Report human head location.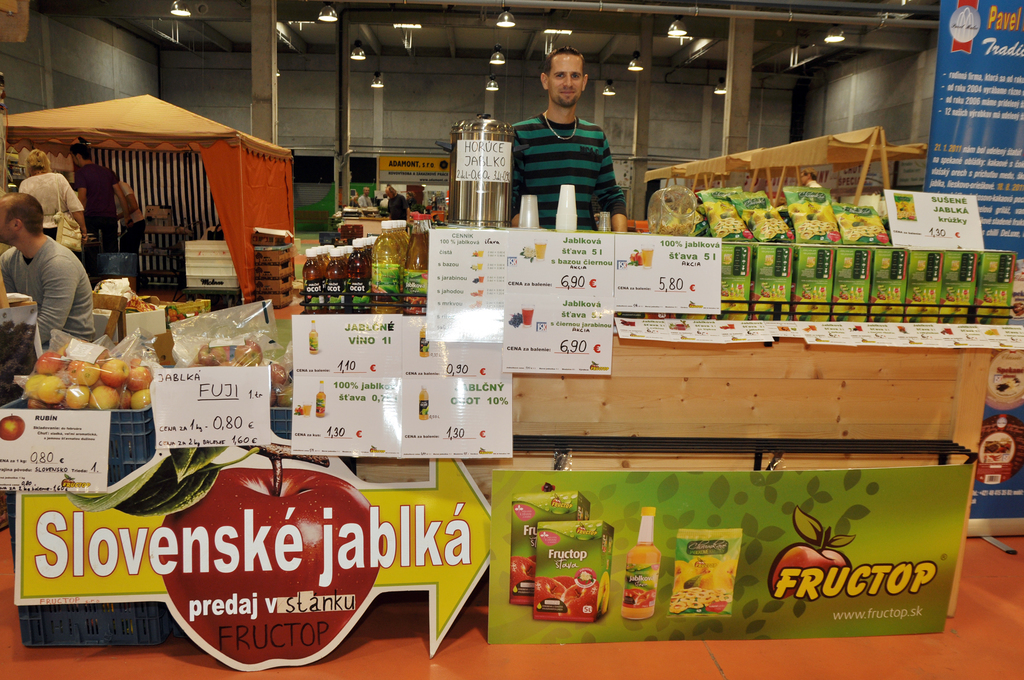
Report: [70,145,90,168].
